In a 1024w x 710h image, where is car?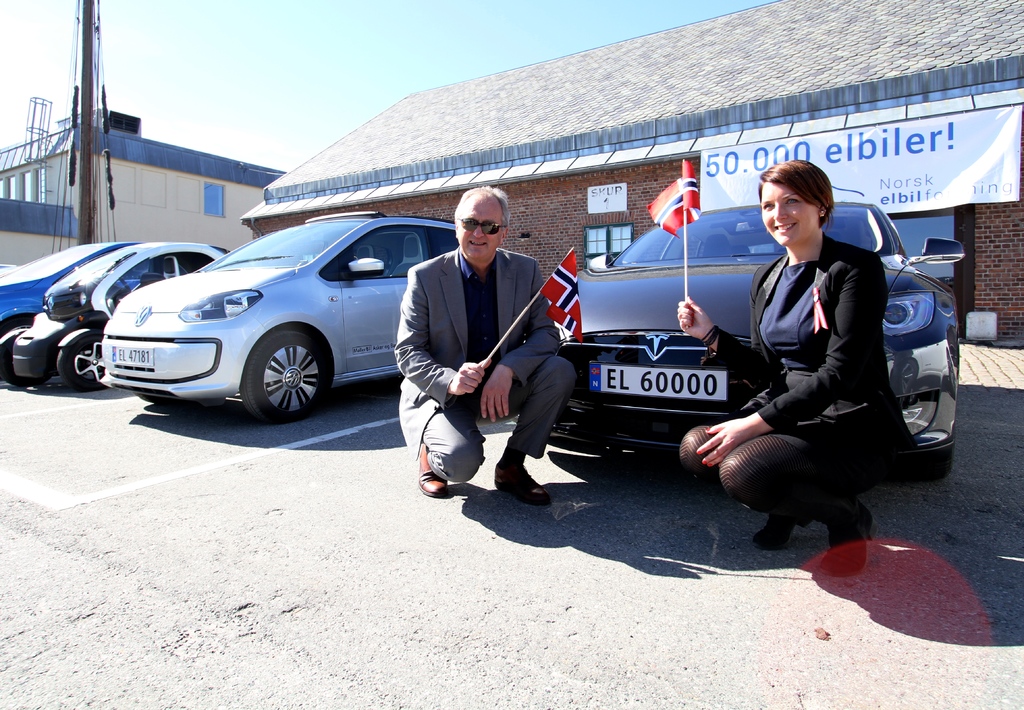
BBox(10, 238, 231, 389).
